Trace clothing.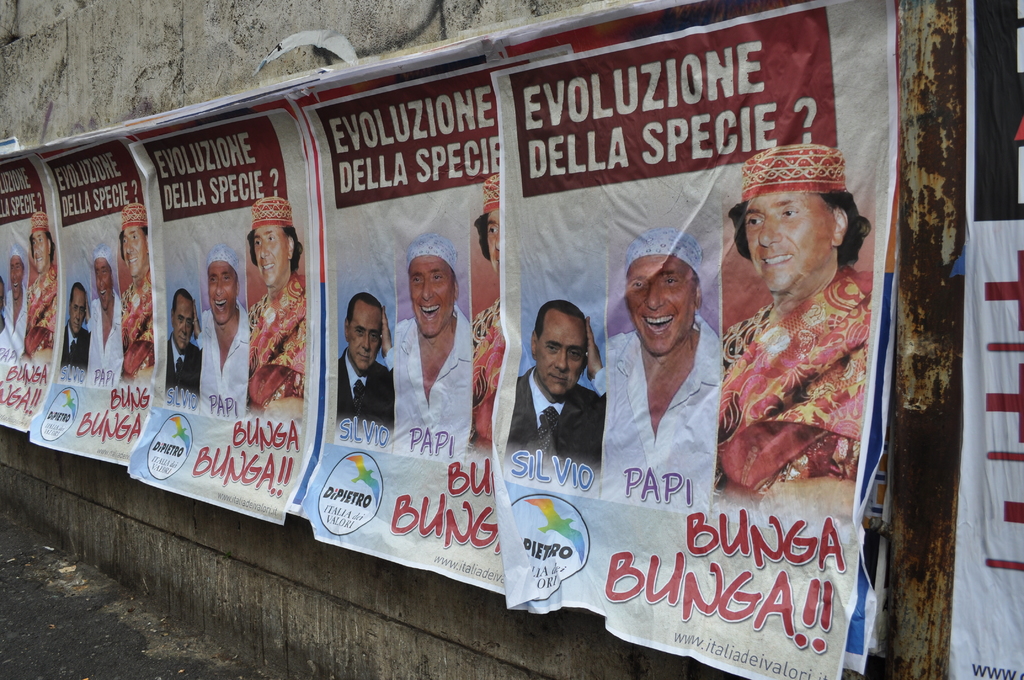
Traced to 59 323 90 367.
